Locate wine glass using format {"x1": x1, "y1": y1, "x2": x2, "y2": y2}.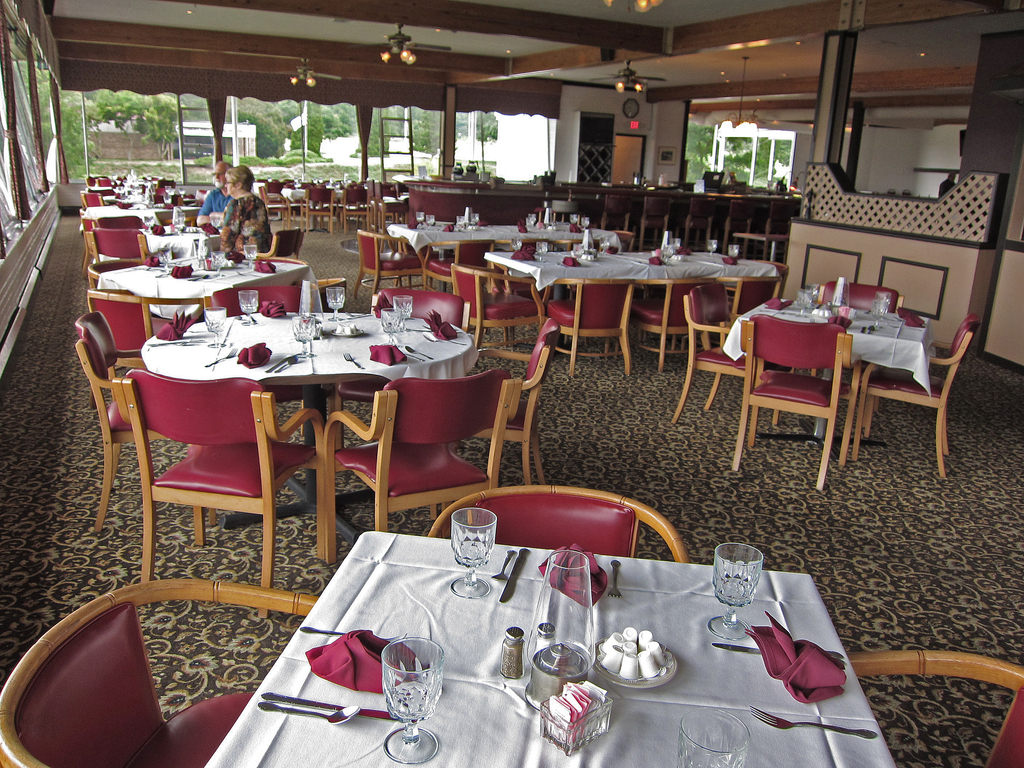
{"x1": 292, "y1": 317, "x2": 314, "y2": 358}.
